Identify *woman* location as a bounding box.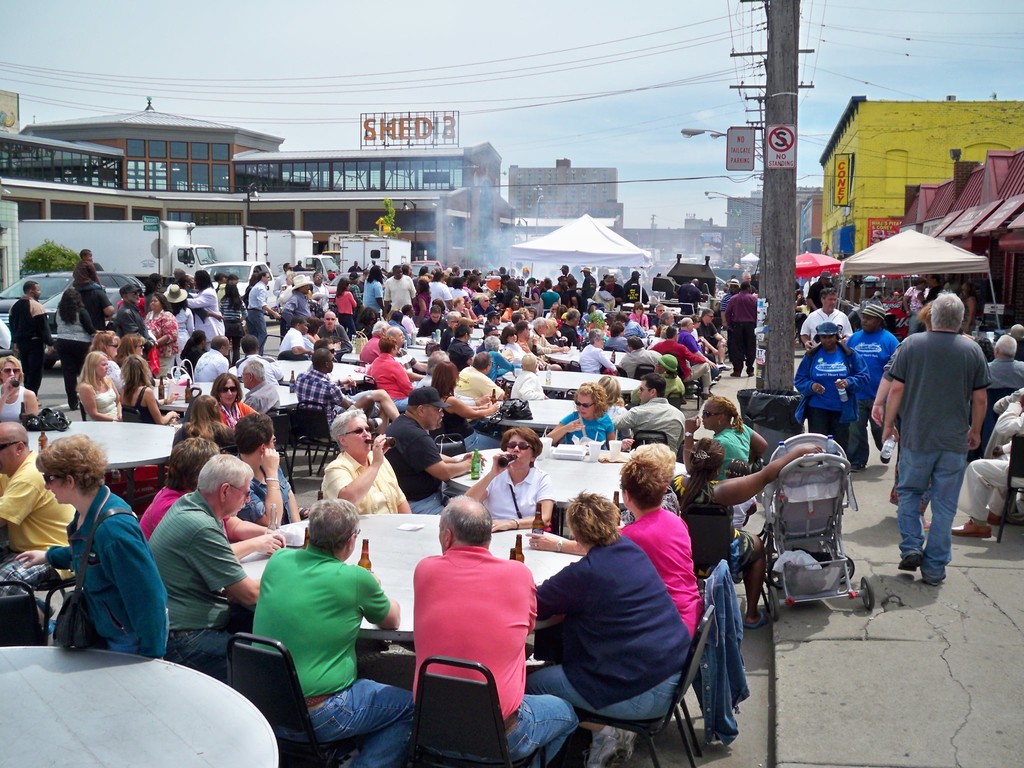
[left=230, top=410, right=312, bottom=536].
